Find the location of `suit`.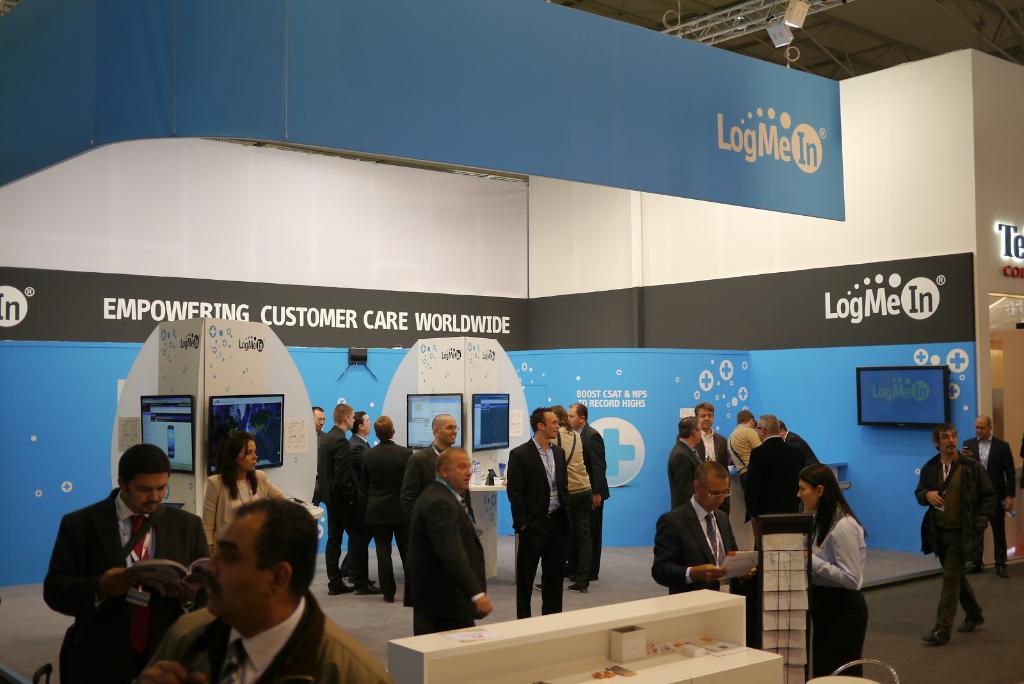
Location: bbox(742, 436, 804, 516).
